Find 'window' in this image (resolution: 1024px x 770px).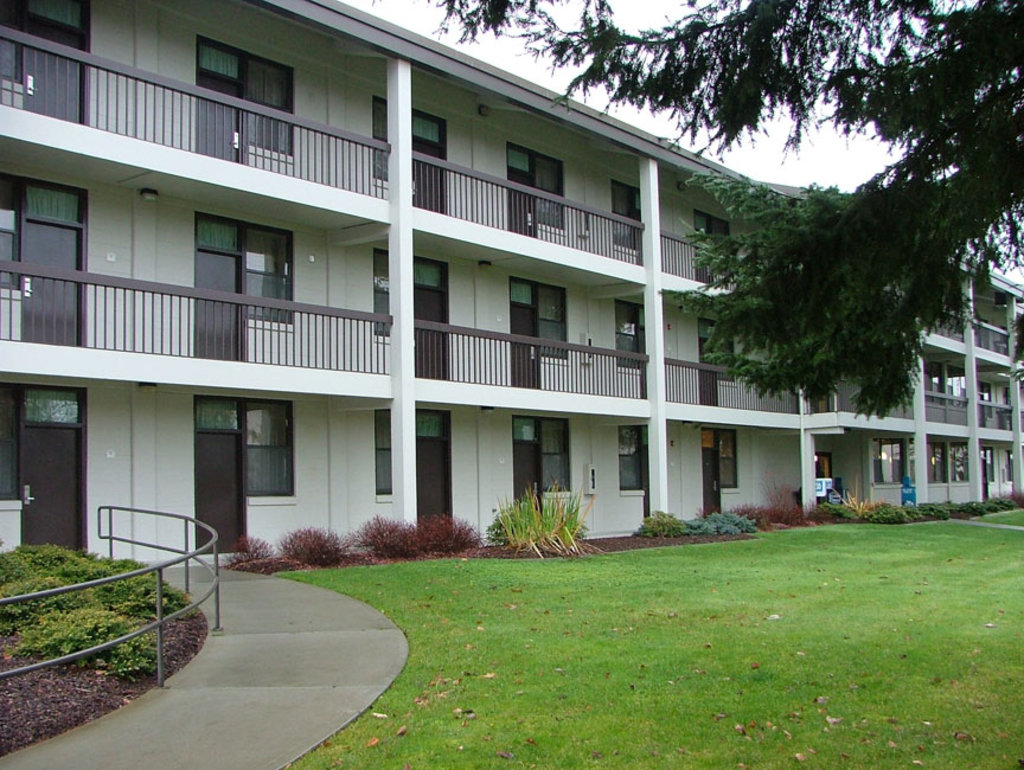
(left=244, top=398, right=290, bottom=494).
